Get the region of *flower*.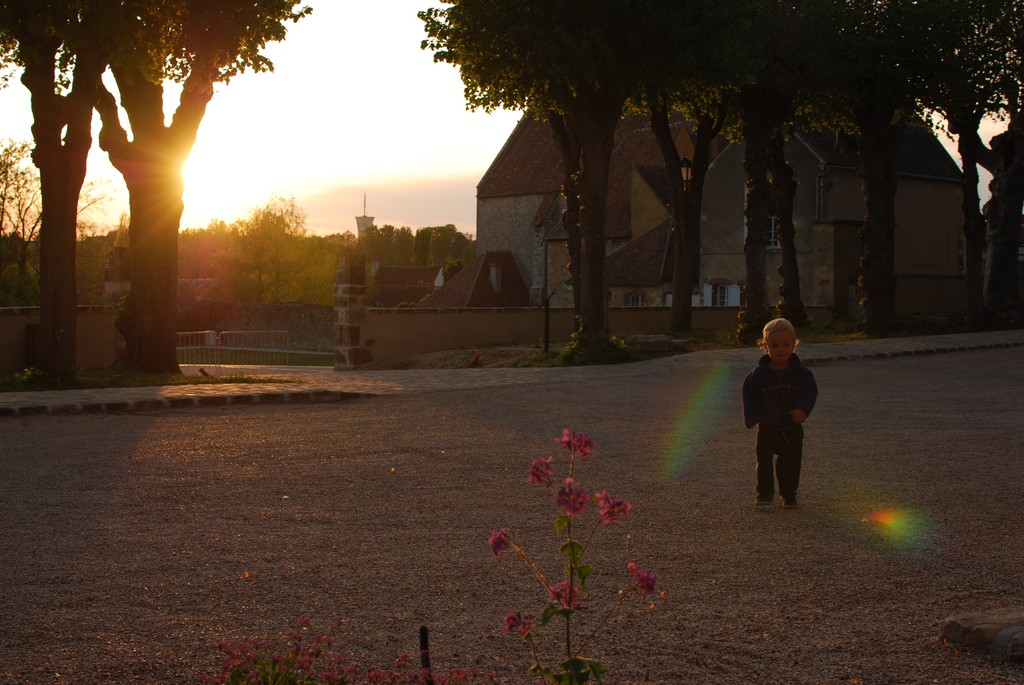
select_region(550, 580, 583, 611).
